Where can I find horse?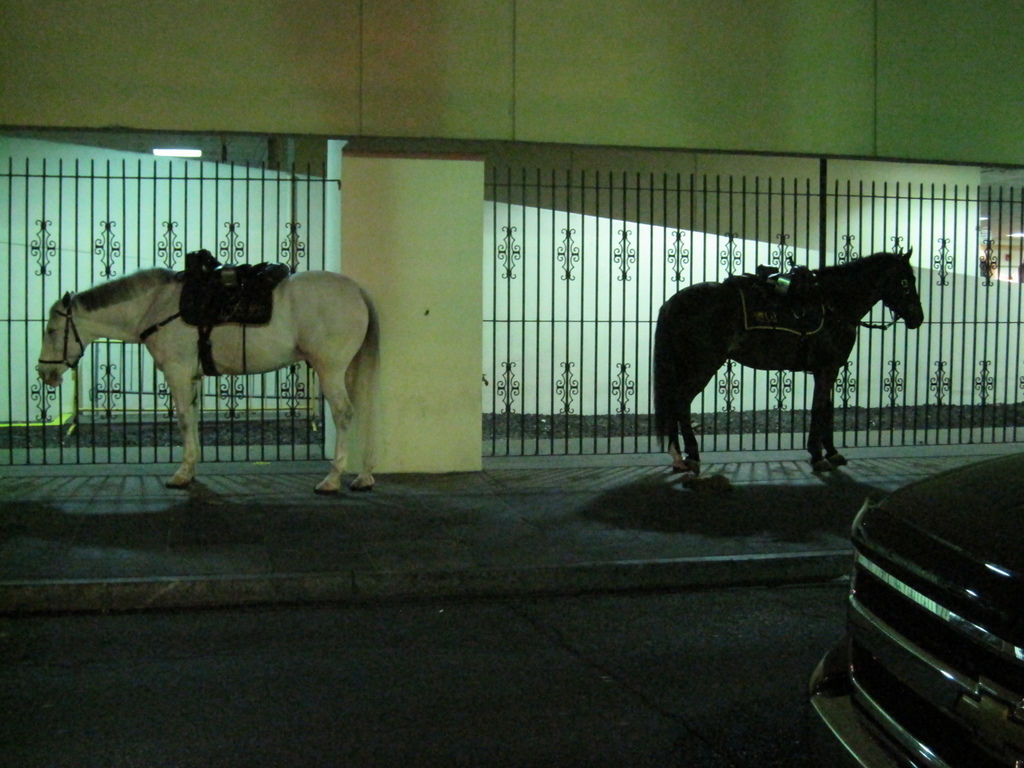
You can find it at {"left": 36, "top": 264, "right": 380, "bottom": 494}.
